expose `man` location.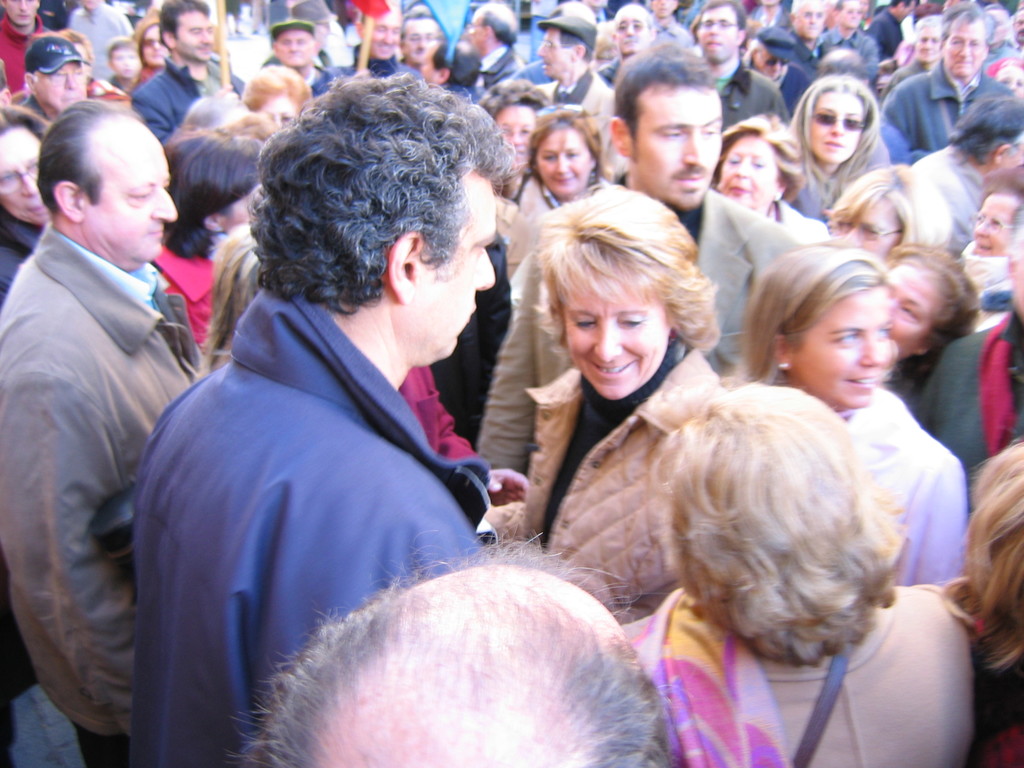
Exposed at region(414, 39, 486, 109).
